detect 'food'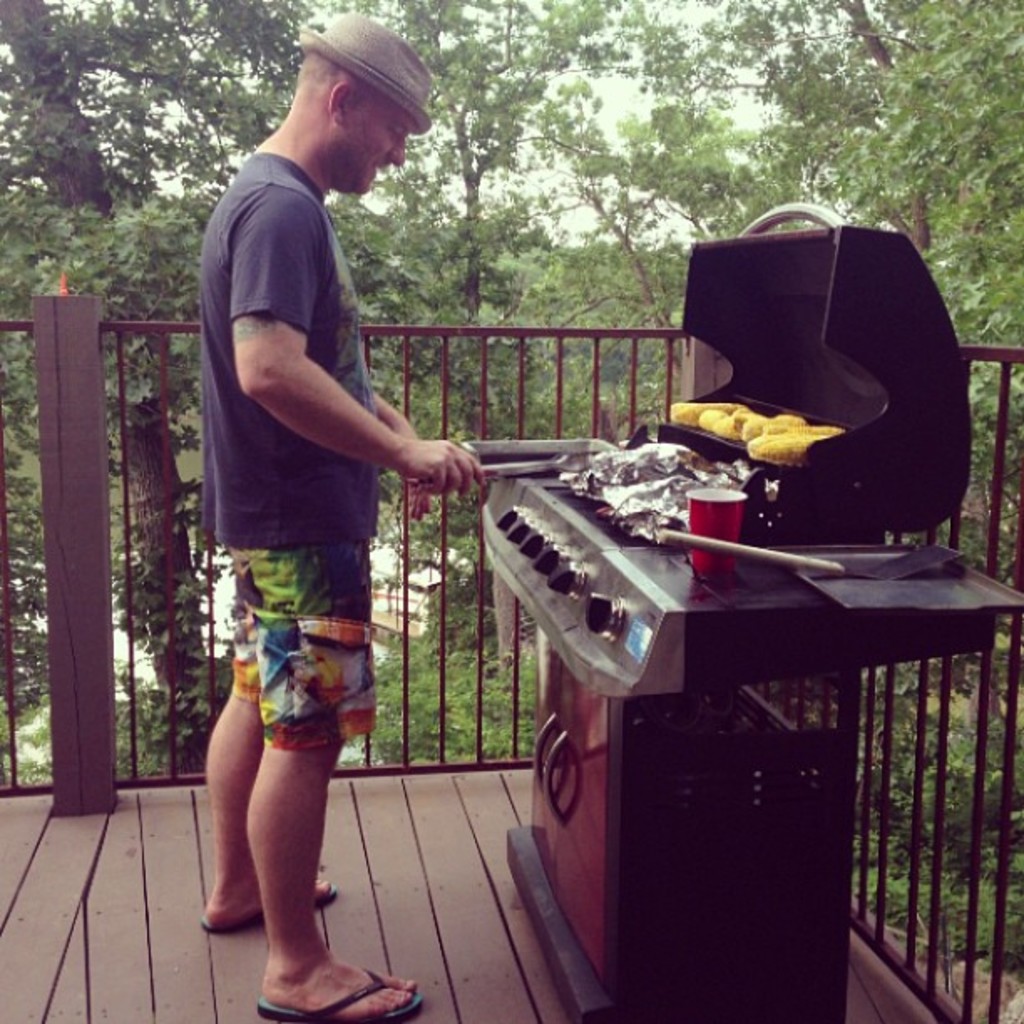
Rect(750, 437, 827, 463)
